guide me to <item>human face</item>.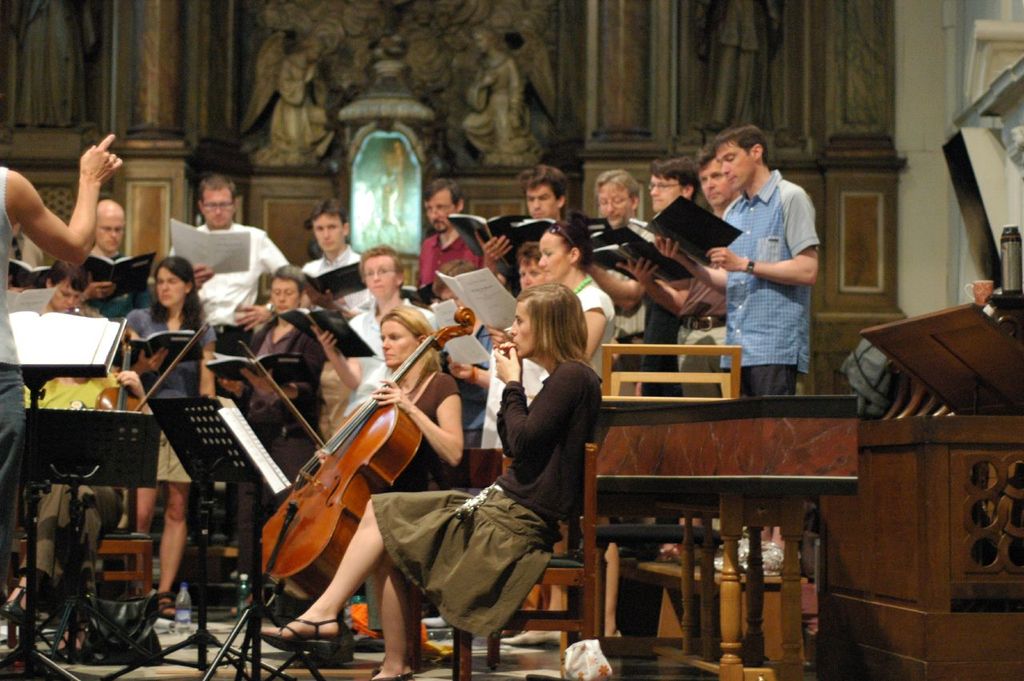
Guidance: rect(698, 158, 732, 207).
